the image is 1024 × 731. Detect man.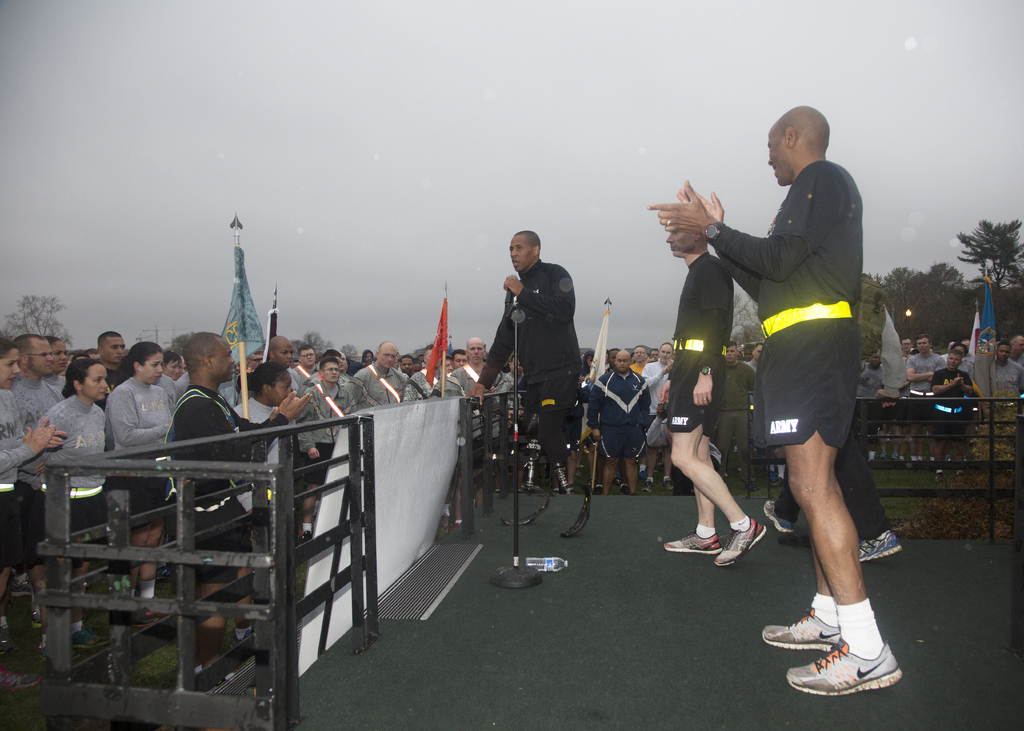
Detection: l=625, t=343, r=652, b=374.
